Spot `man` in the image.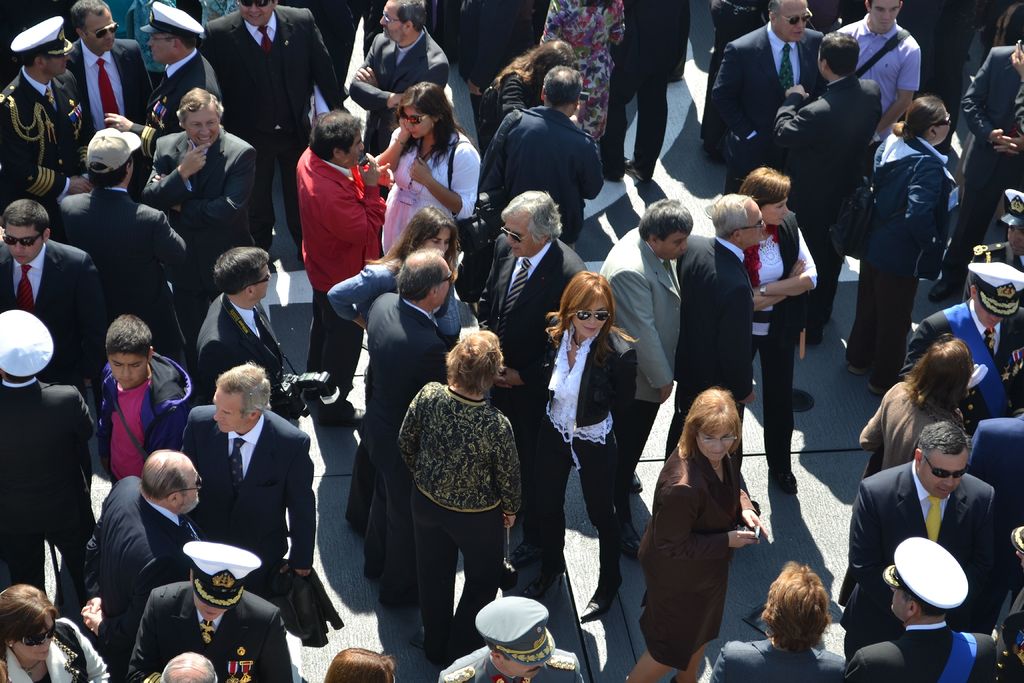
`man` found at pyautogui.locateOnScreen(465, 187, 600, 532).
